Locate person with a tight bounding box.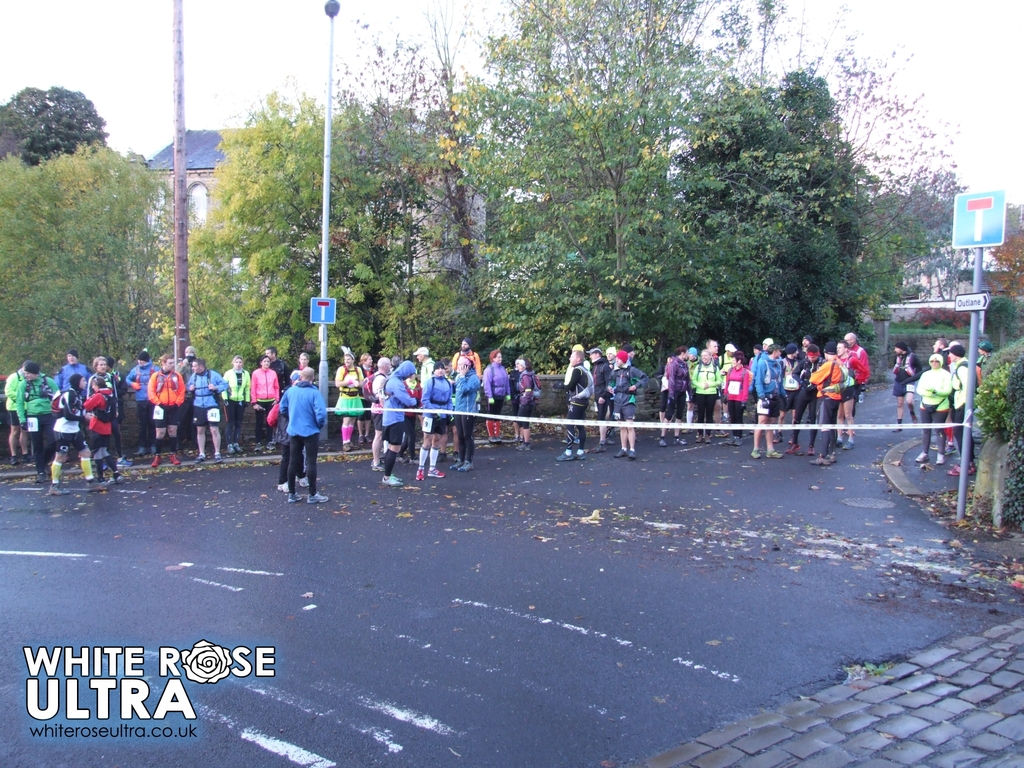
<bbox>753, 344, 787, 458</bbox>.
